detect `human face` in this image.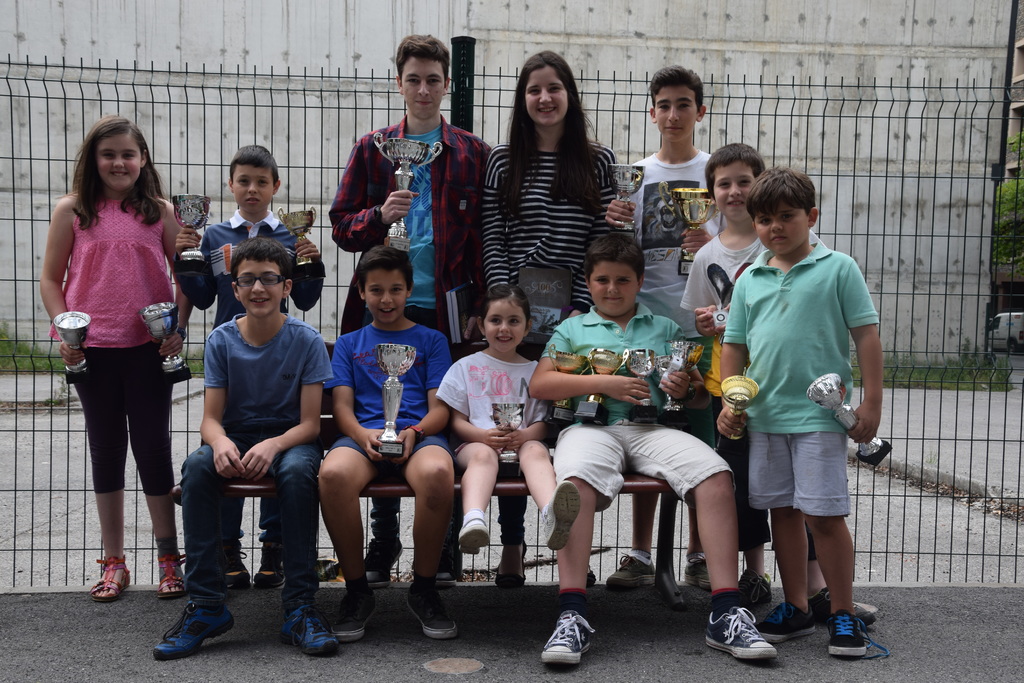
Detection: detection(364, 272, 408, 322).
